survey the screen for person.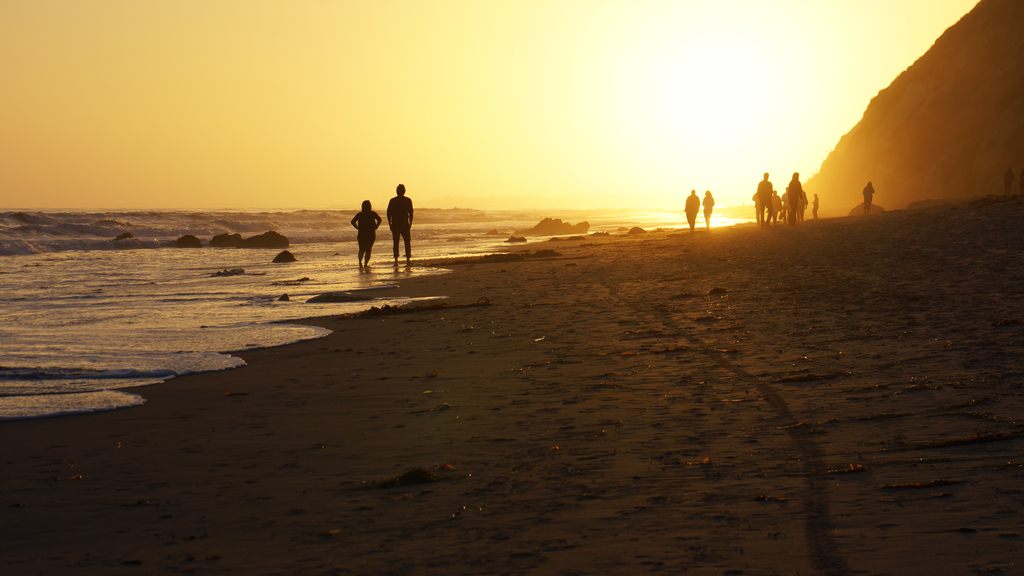
Survey found: Rect(701, 182, 716, 228).
